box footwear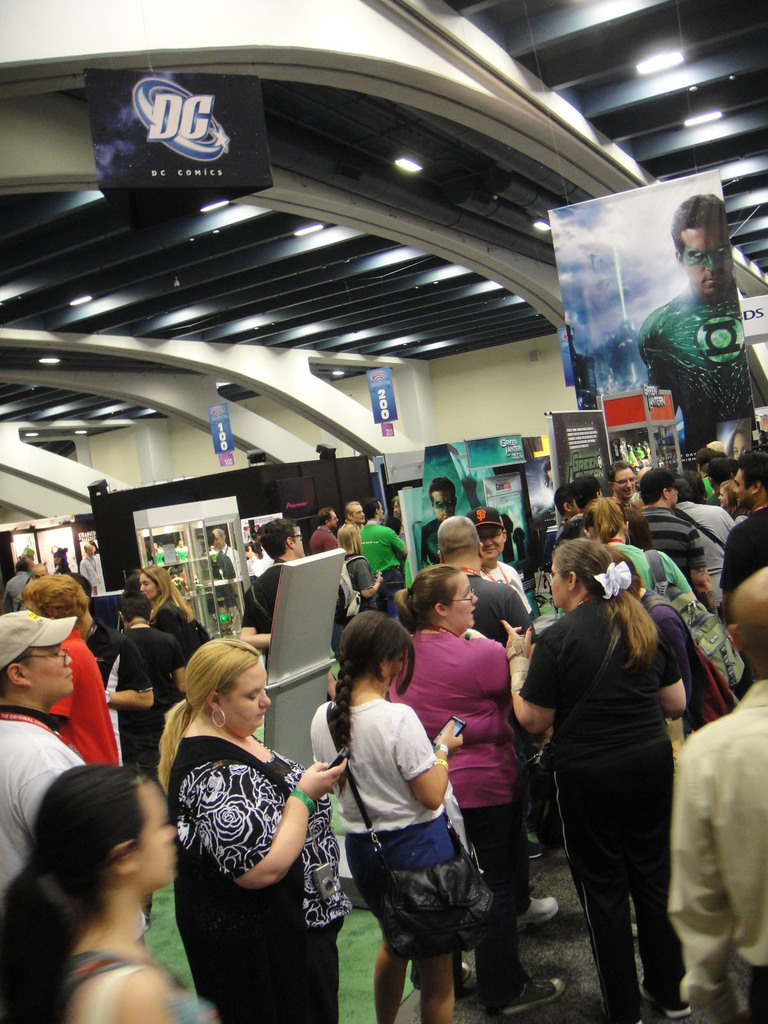
463/960/472/983
